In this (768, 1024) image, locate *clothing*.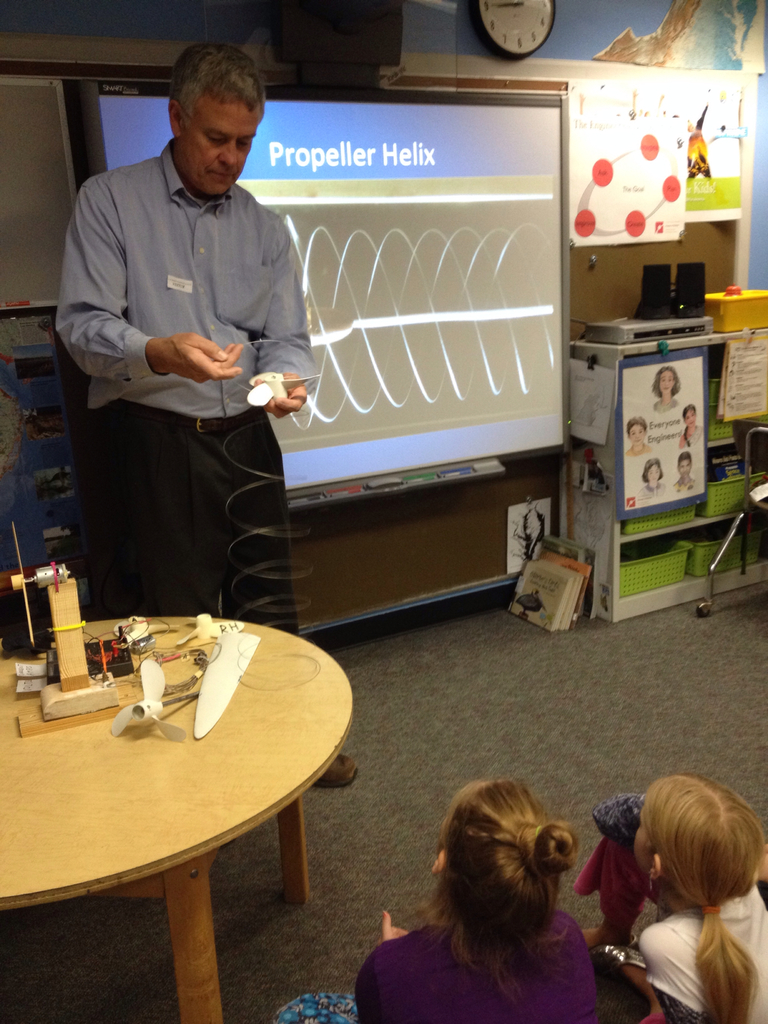
Bounding box: [x1=46, y1=147, x2=384, y2=792].
